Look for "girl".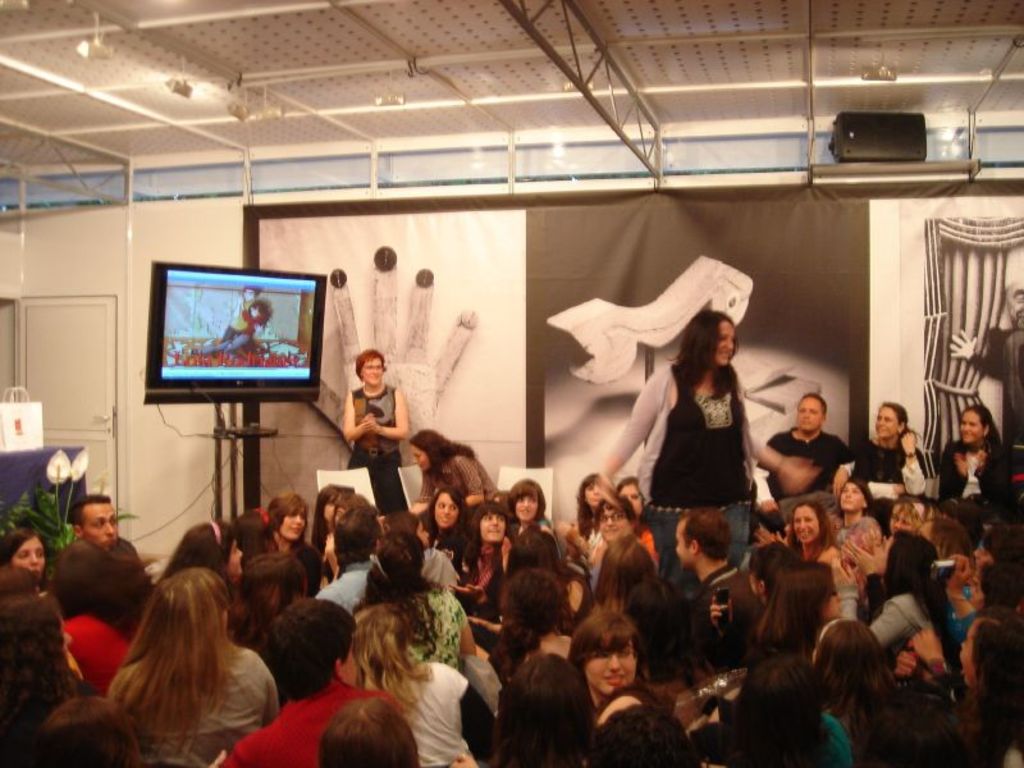
Found: box=[425, 492, 468, 577].
